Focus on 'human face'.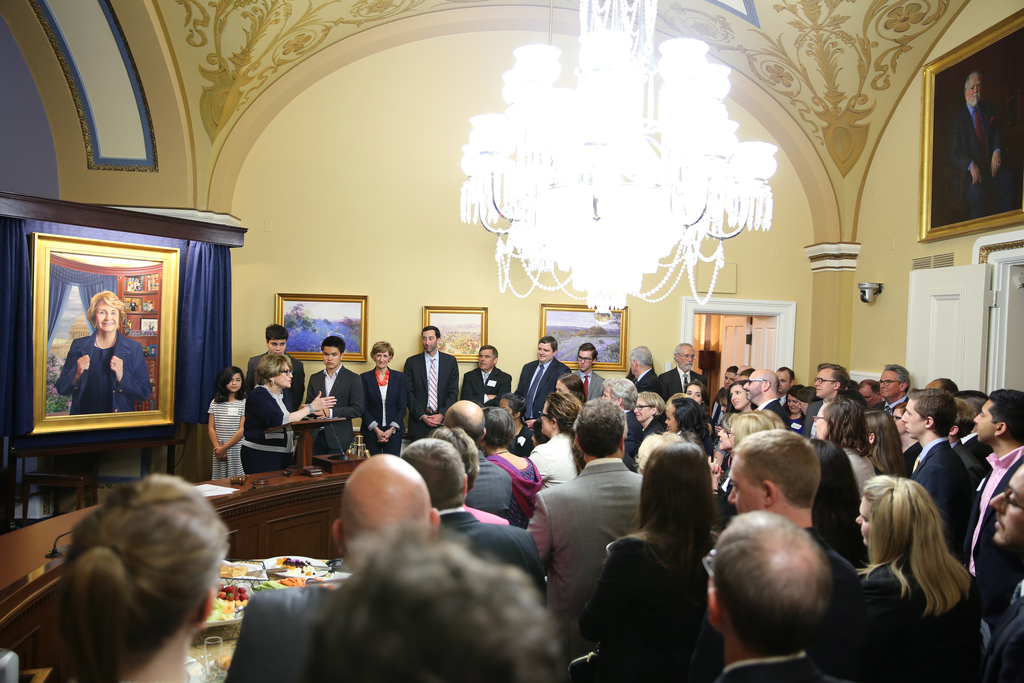
Focused at <box>478,352,494,372</box>.
